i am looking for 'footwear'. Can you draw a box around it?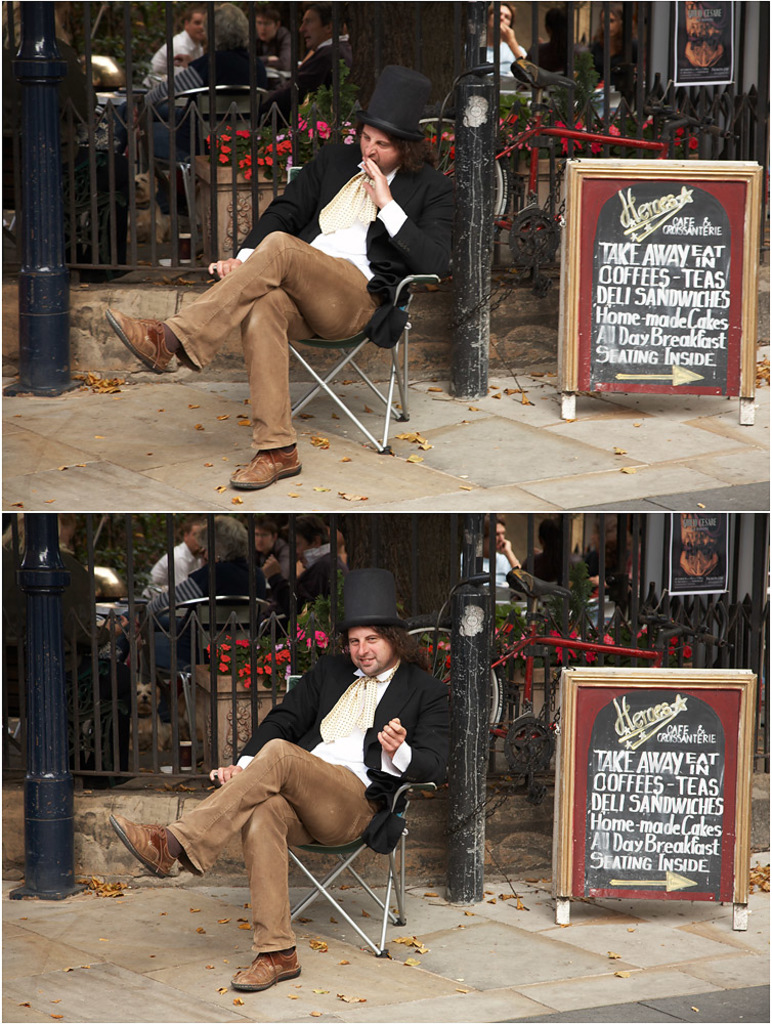
Sure, the bounding box is [x1=228, y1=442, x2=301, y2=492].
